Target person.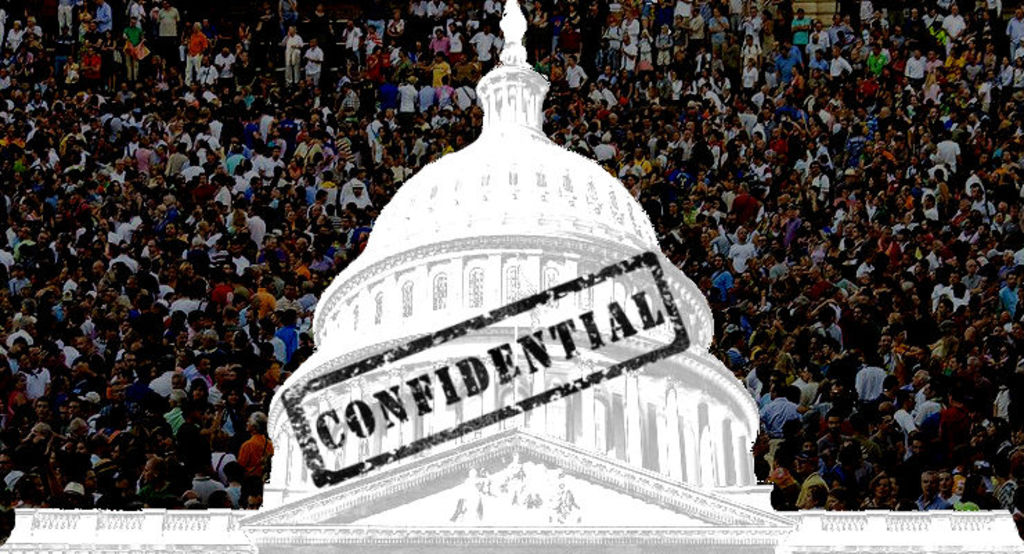
Target region: x1=386 y1=8 x2=404 y2=42.
